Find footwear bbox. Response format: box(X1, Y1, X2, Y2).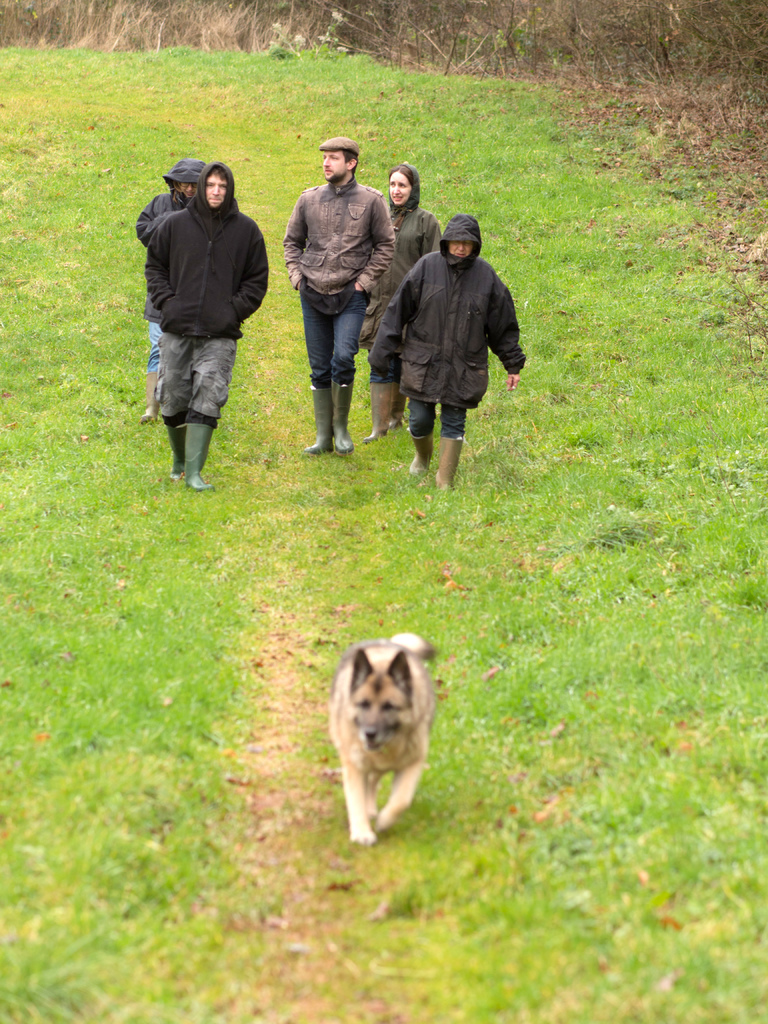
box(410, 431, 434, 478).
